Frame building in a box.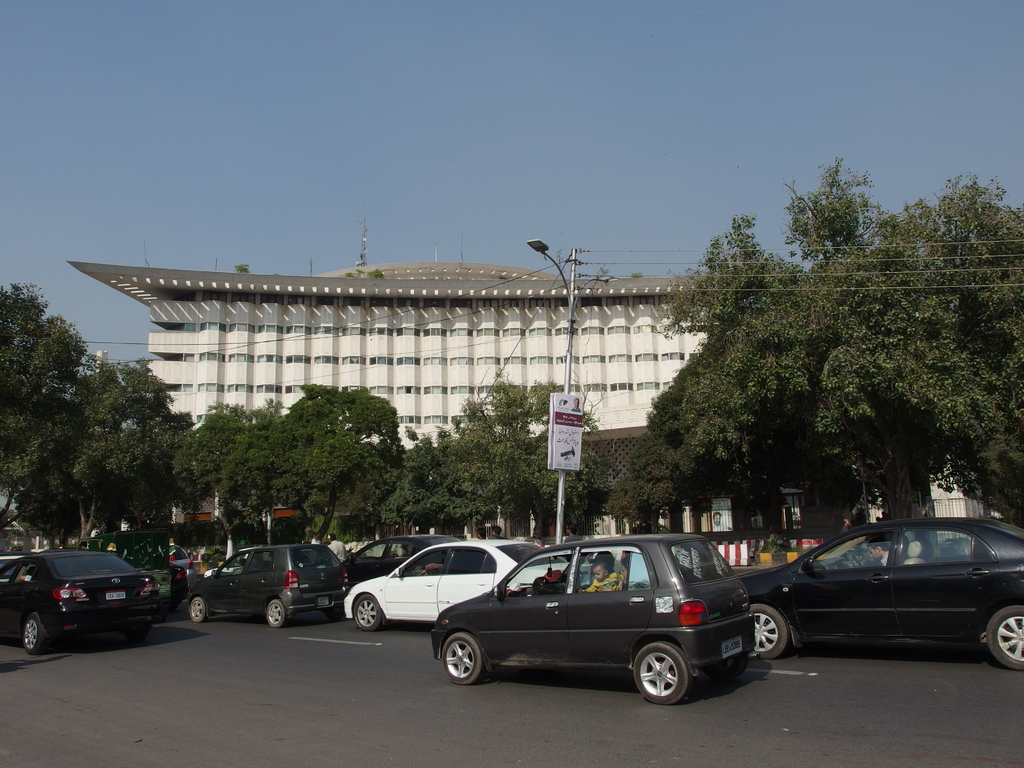
[x1=74, y1=215, x2=707, y2=541].
